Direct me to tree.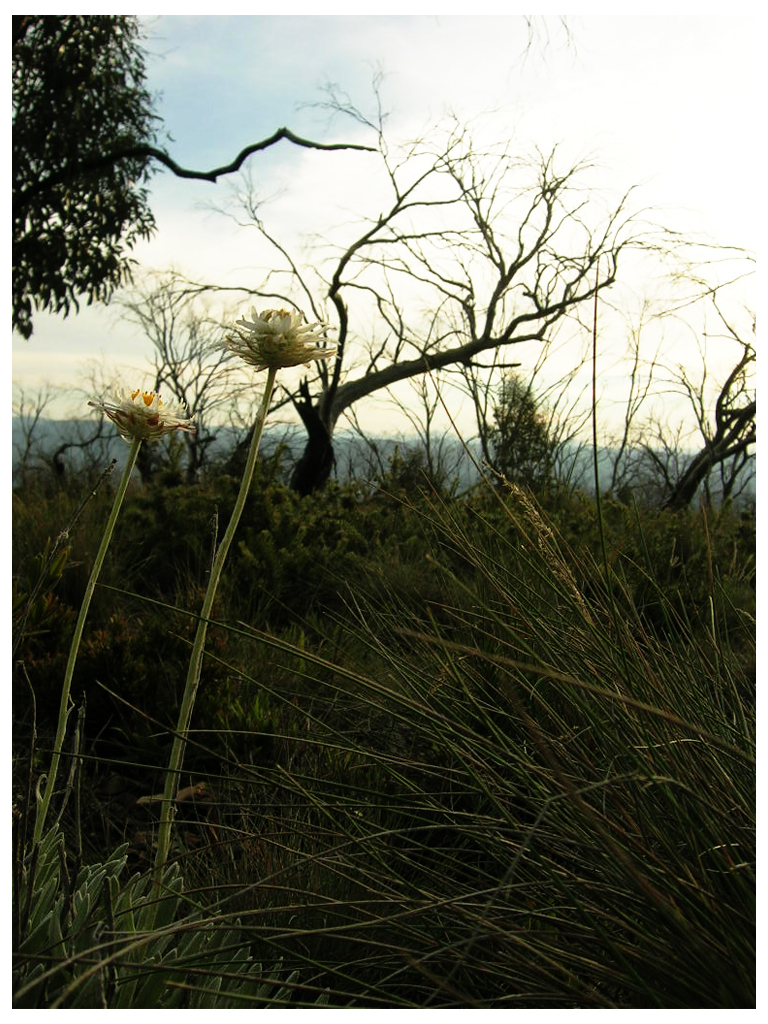
Direction: l=665, t=240, r=756, b=522.
